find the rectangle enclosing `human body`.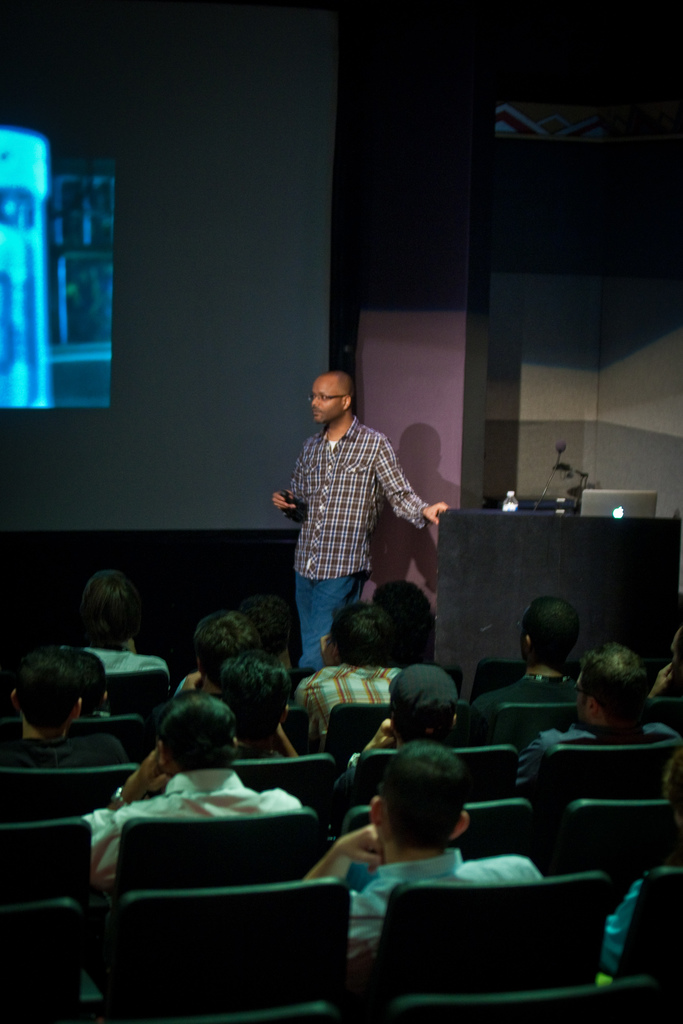
left=272, top=372, right=443, bottom=670.
